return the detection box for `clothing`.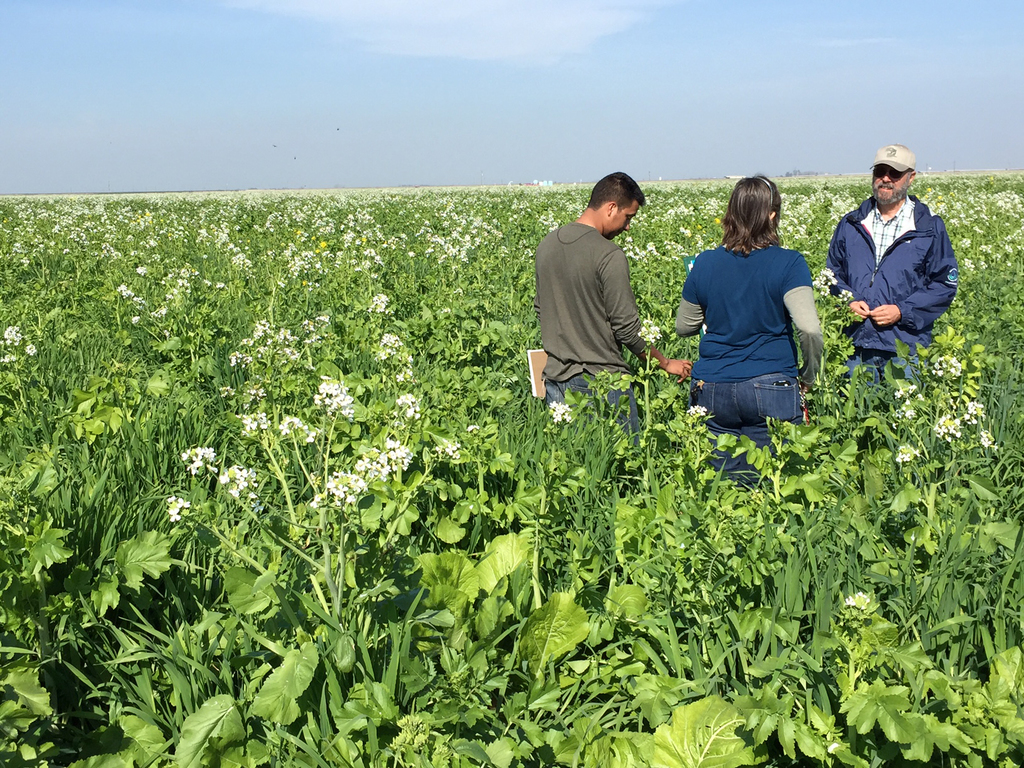
Rect(534, 221, 650, 447).
